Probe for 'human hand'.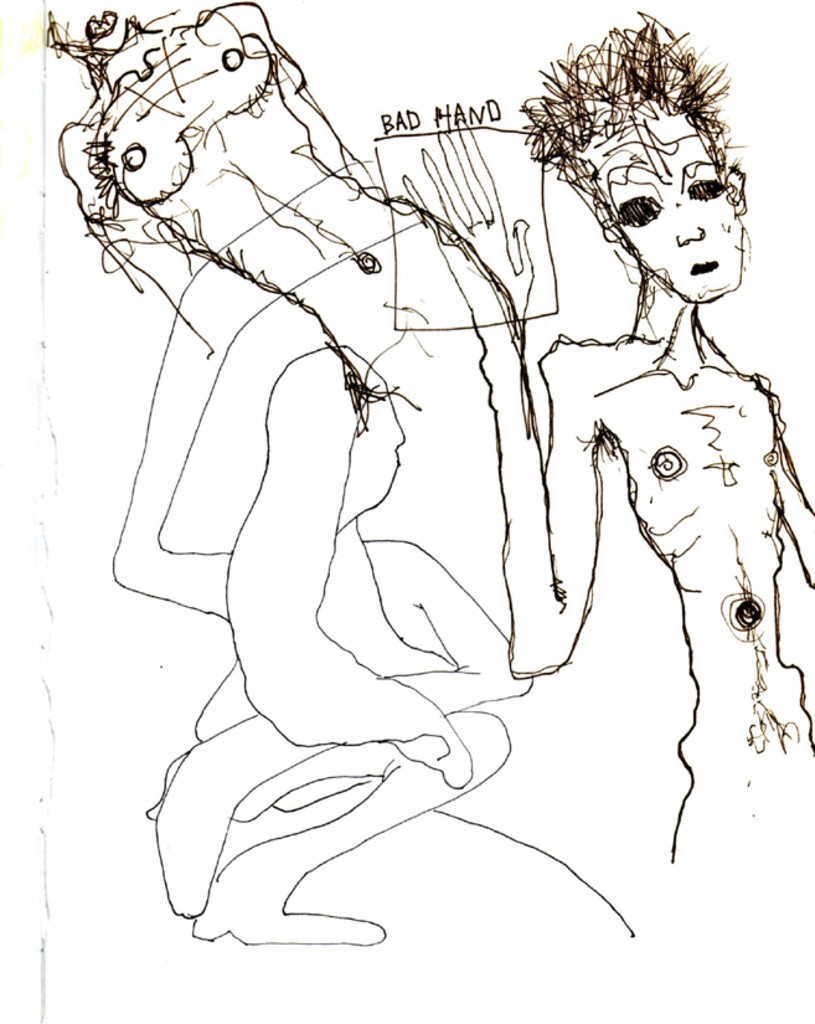
Probe result: {"left": 398, "top": 125, "right": 535, "bottom": 320}.
